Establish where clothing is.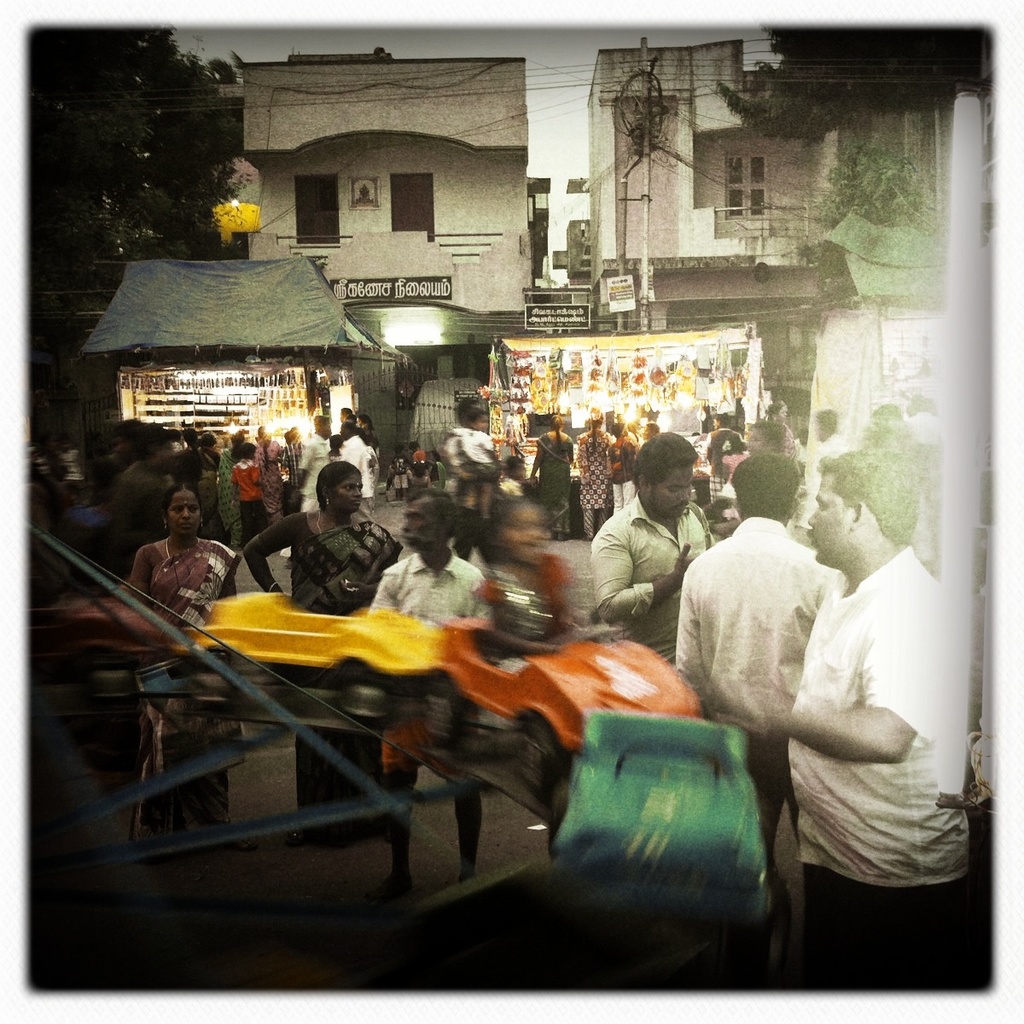
Established at 497 475 521 502.
